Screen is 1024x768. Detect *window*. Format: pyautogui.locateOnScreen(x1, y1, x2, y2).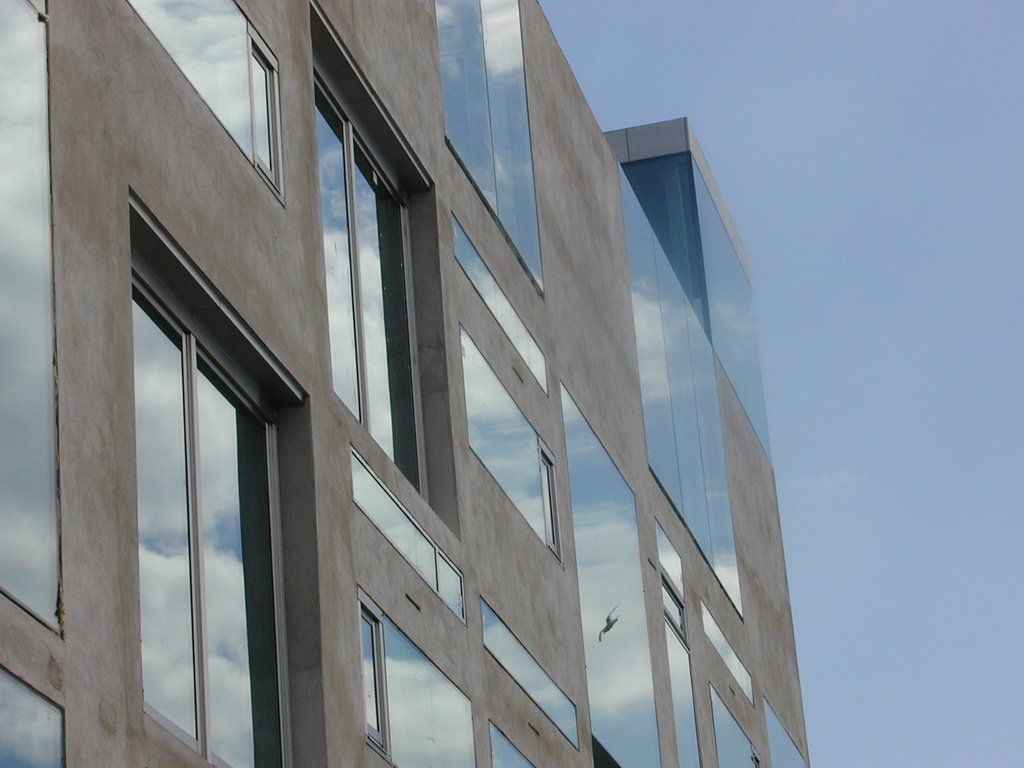
pyautogui.locateOnScreen(702, 598, 755, 710).
